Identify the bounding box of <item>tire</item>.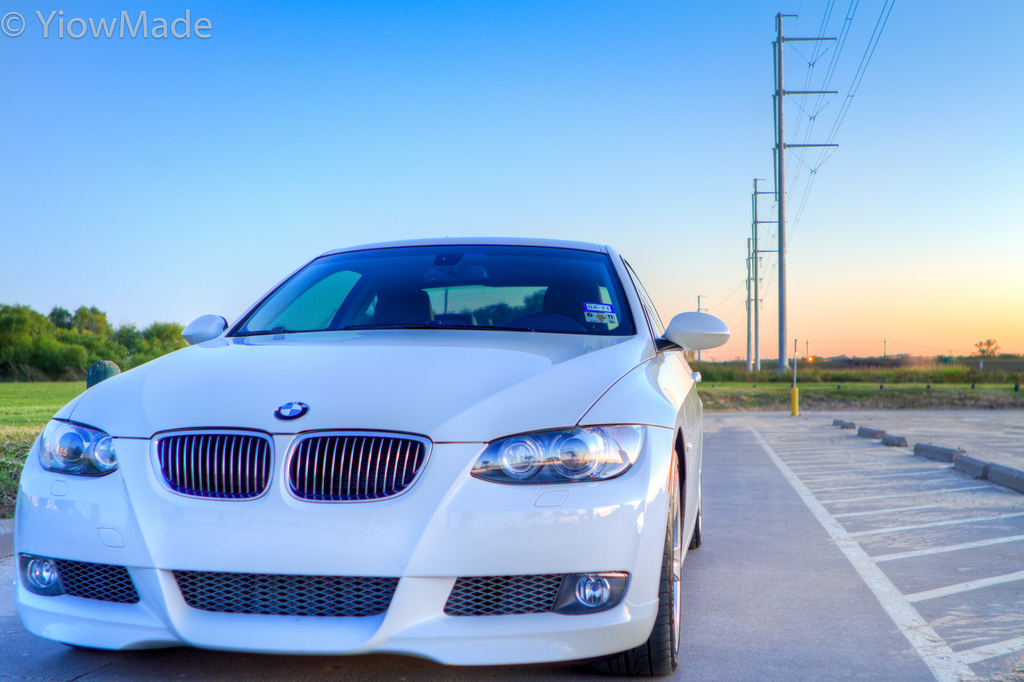
bbox=(688, 480, 701, 548).
